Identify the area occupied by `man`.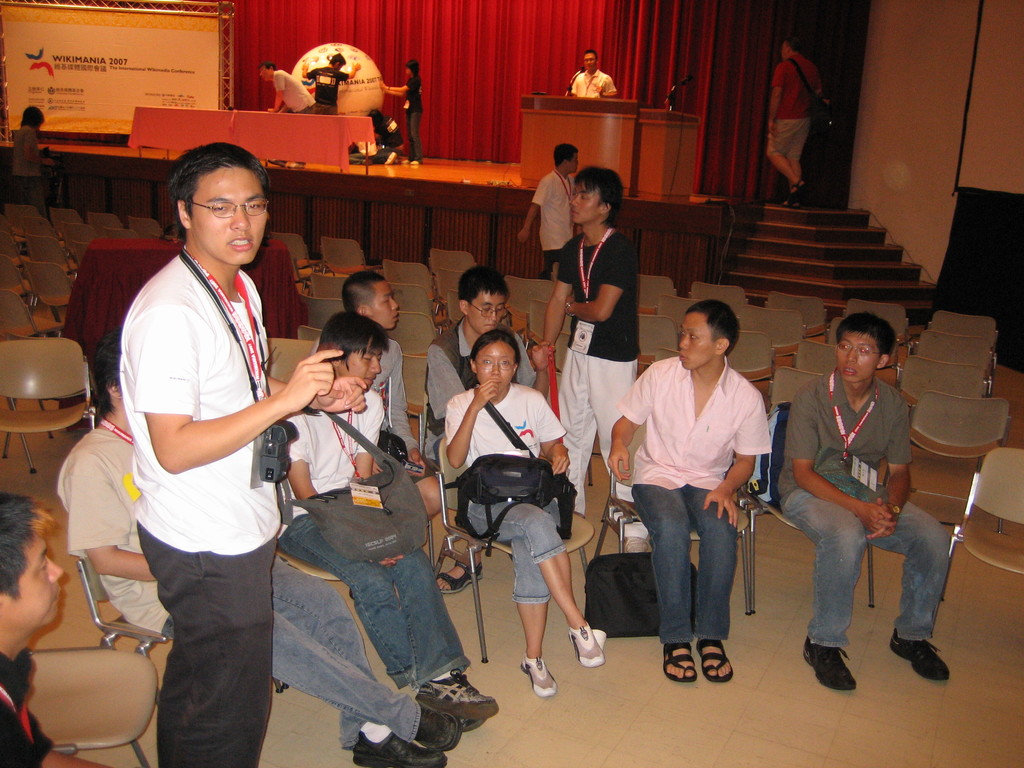
Area: box=[525, 136, 580, 291].
